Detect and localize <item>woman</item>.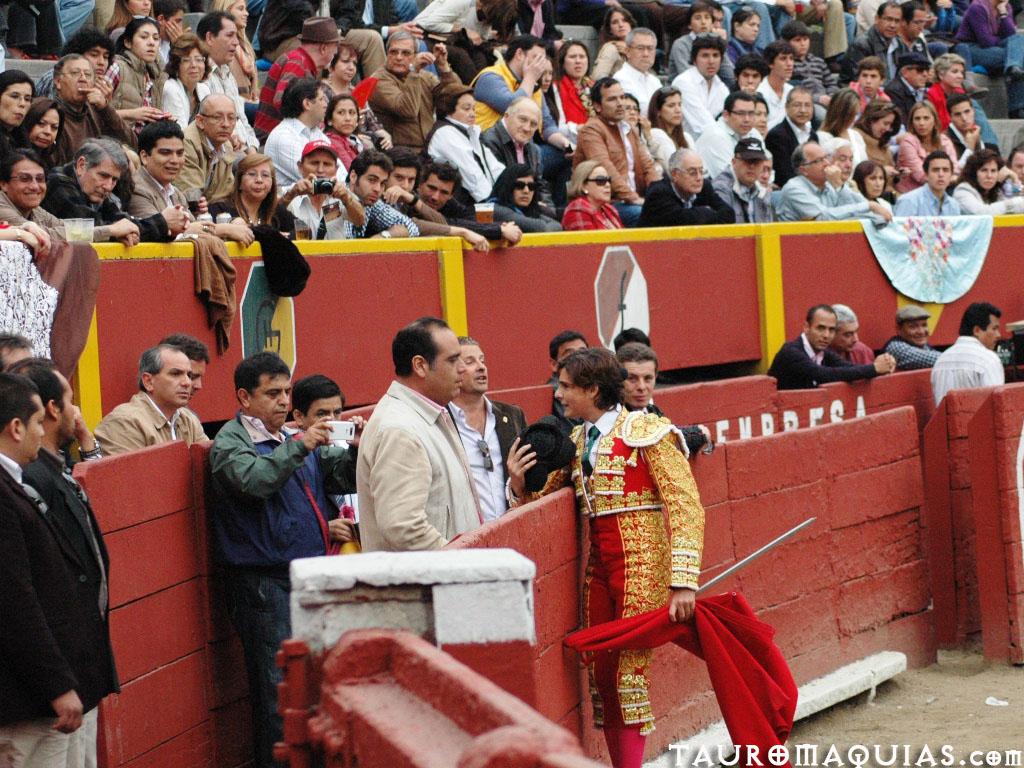
Localized at left=818, top=89, right=868, bottom=163.
